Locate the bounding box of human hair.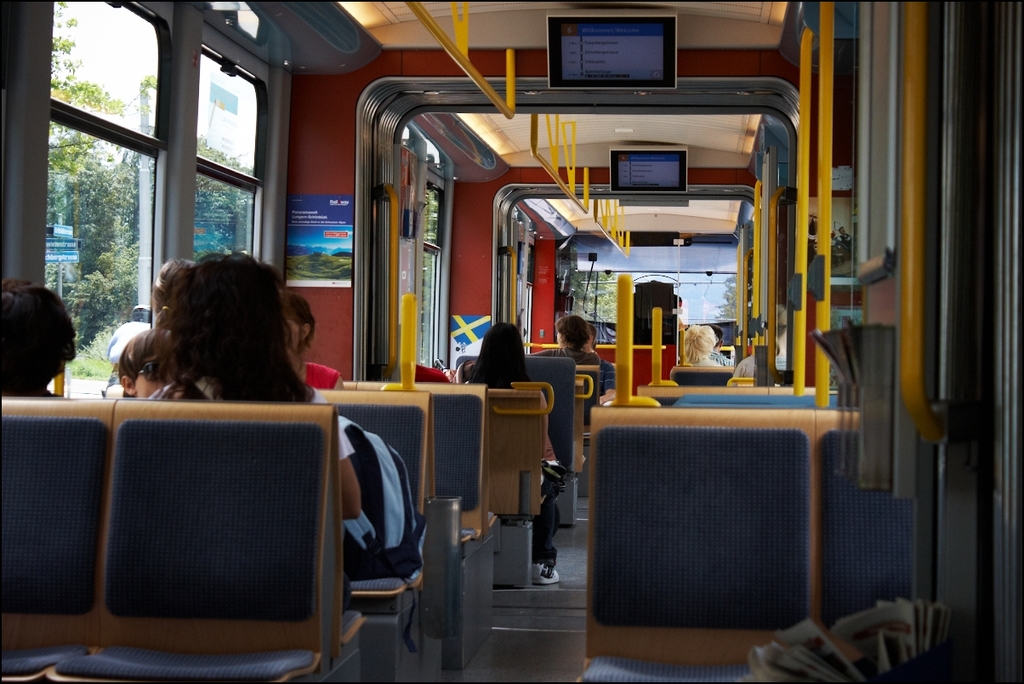
Bounding box: 677,320,715,362.
